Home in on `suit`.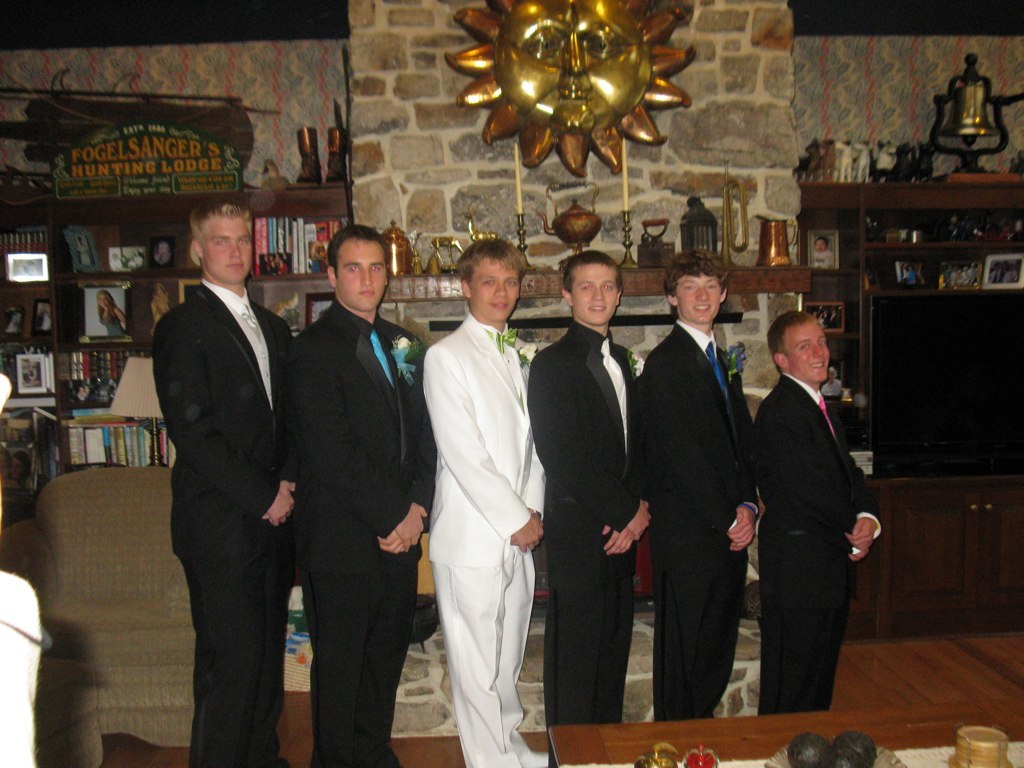
Homed in at detection(283, 303, 435, 767).
